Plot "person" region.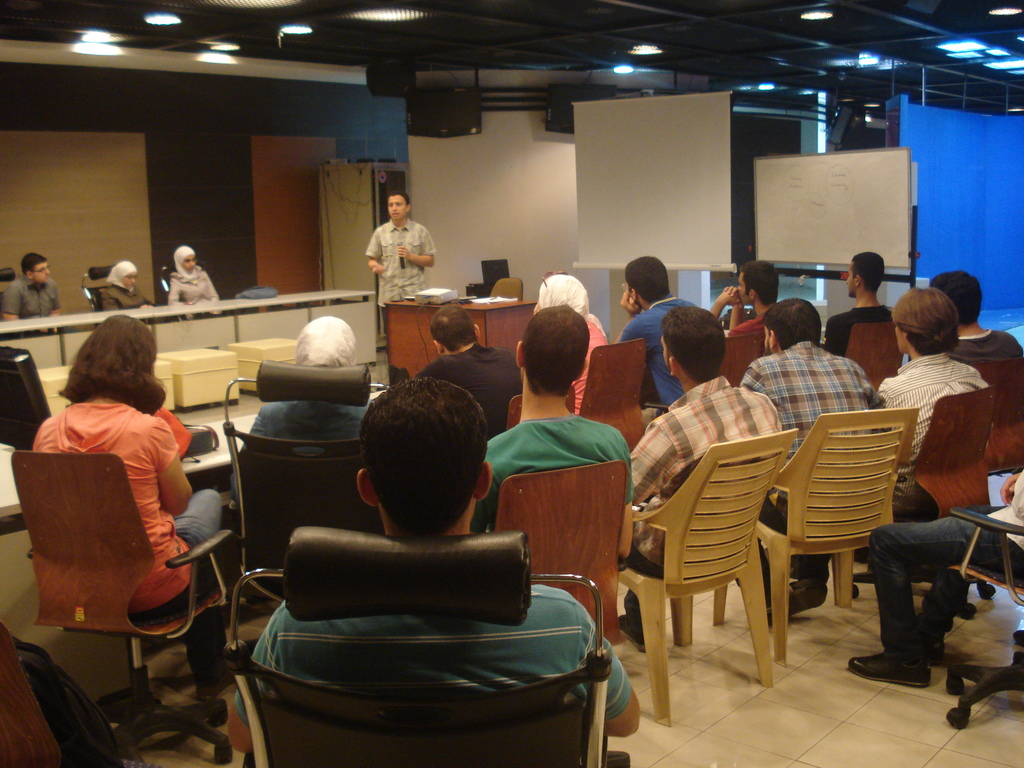
Plotted at Rect(627, 303, 785, 577).
